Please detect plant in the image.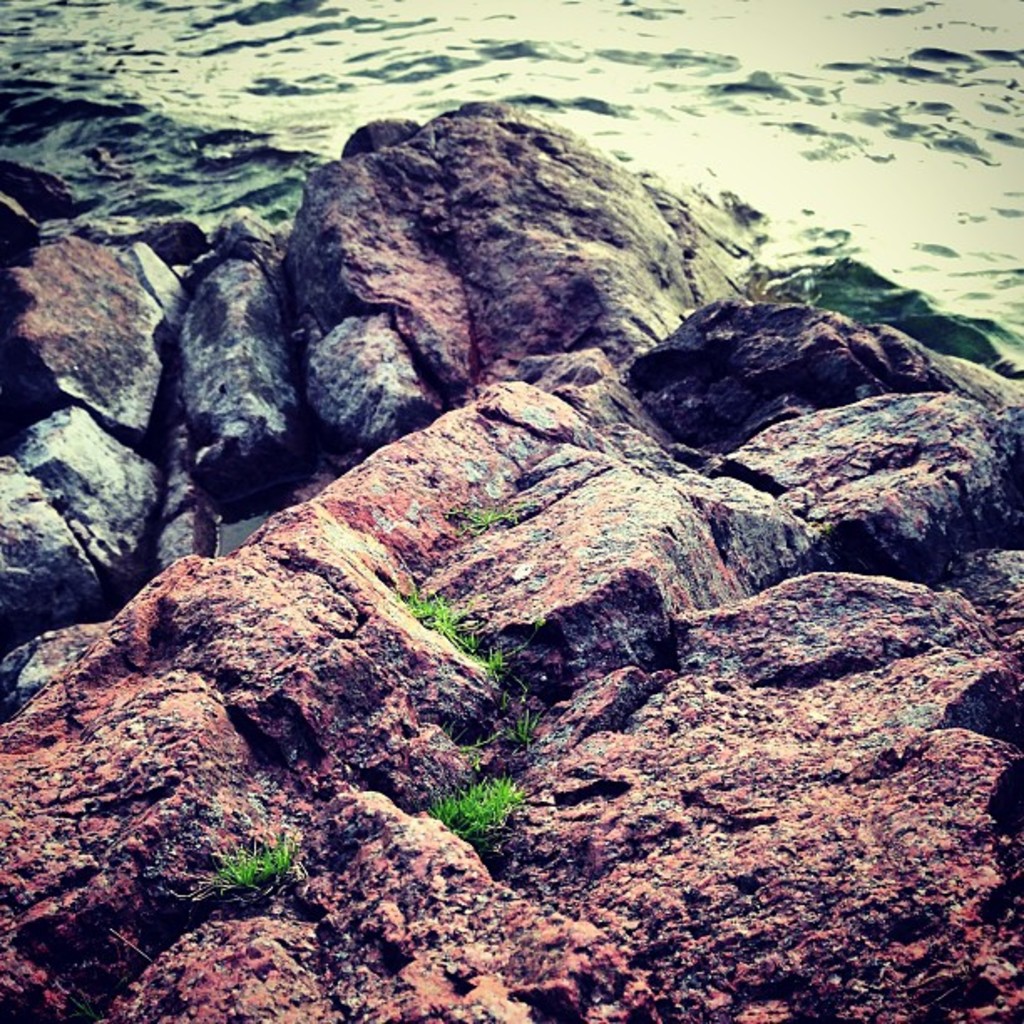
(392, 587, 485, 649).
